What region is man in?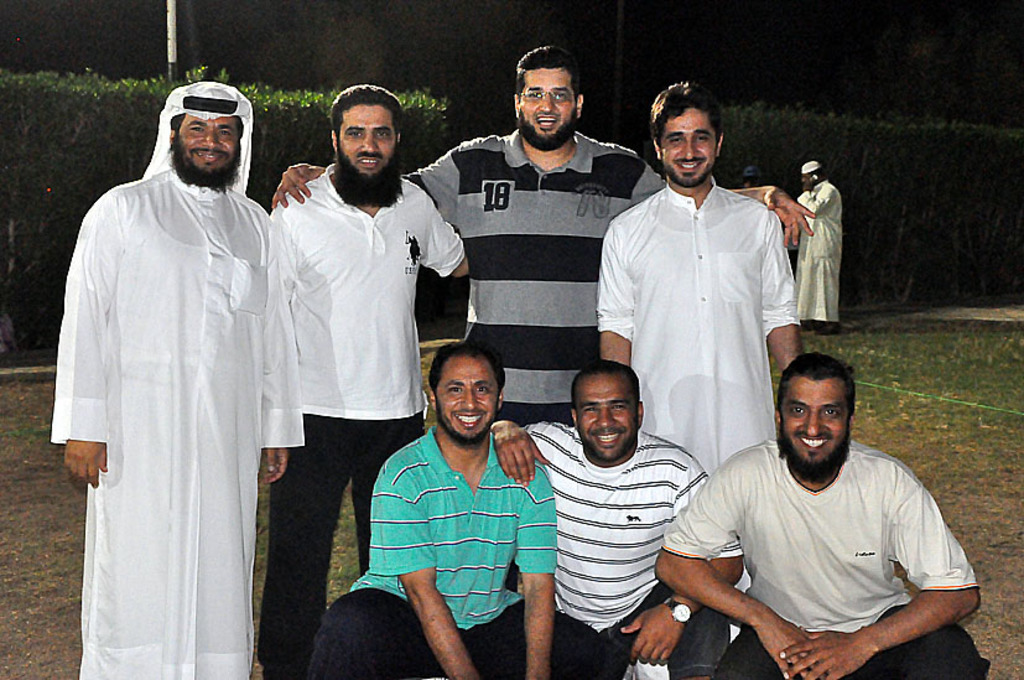
crop(489, 354, 744, 679).
